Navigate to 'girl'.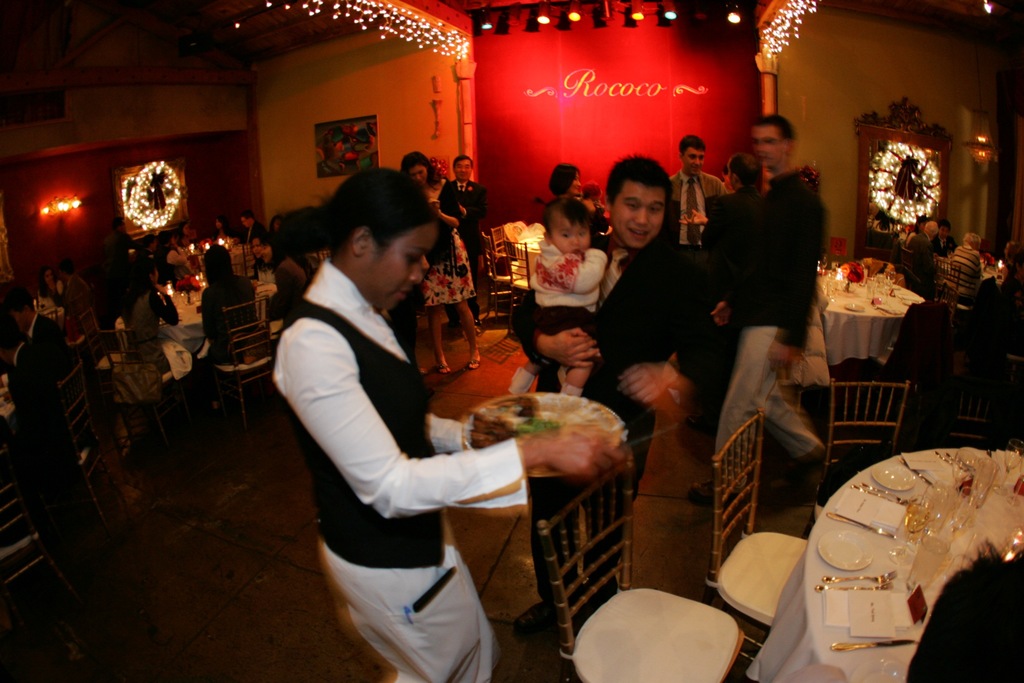
Navigation target: [509, 194, 602, 392].
